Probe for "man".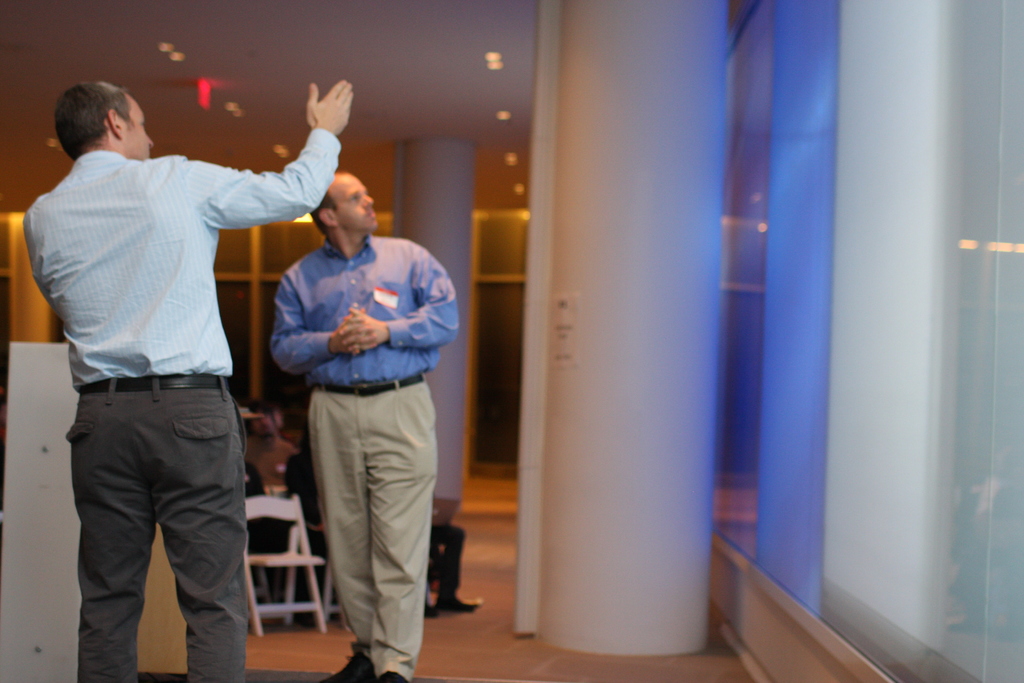
Probe result: l=260, t=167, r=465, b=682.
